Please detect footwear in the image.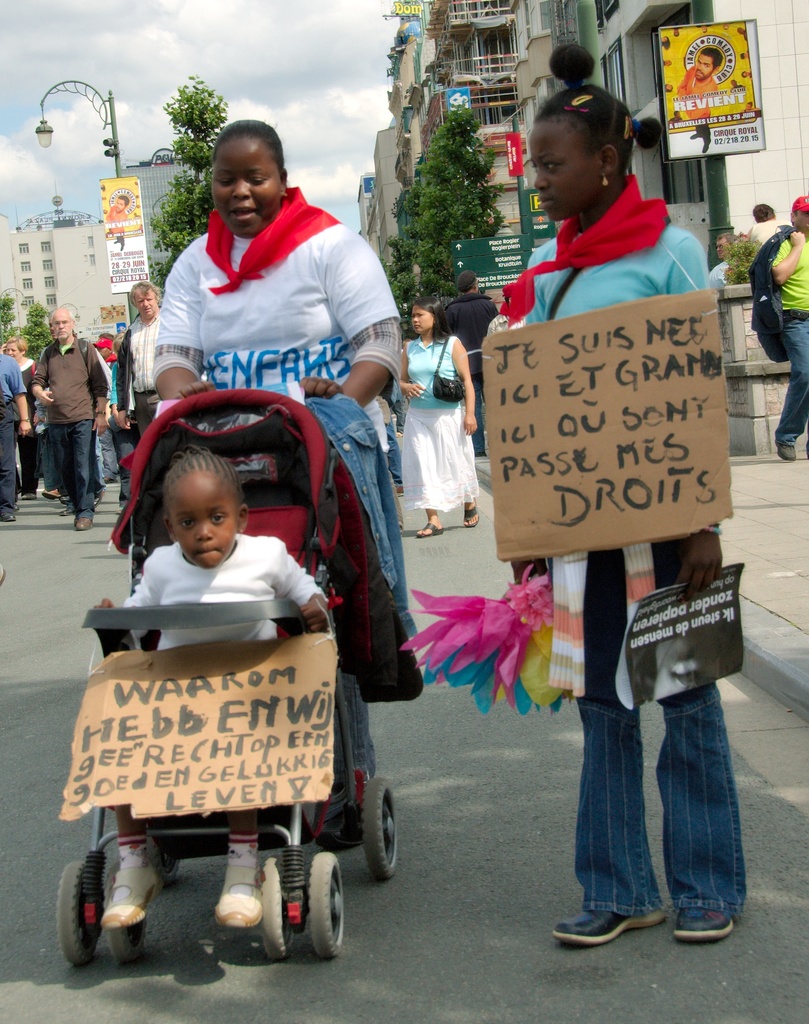
(675, 910, 738, 938).
